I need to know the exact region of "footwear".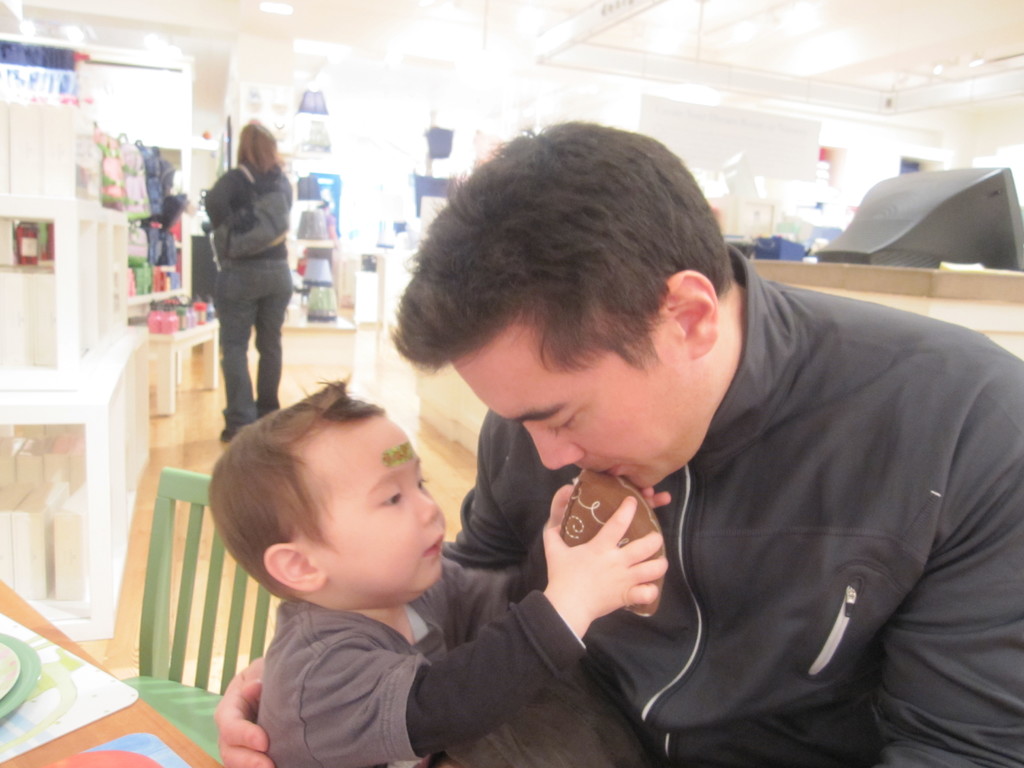
Region: rect(215, 422, 240, 447).
